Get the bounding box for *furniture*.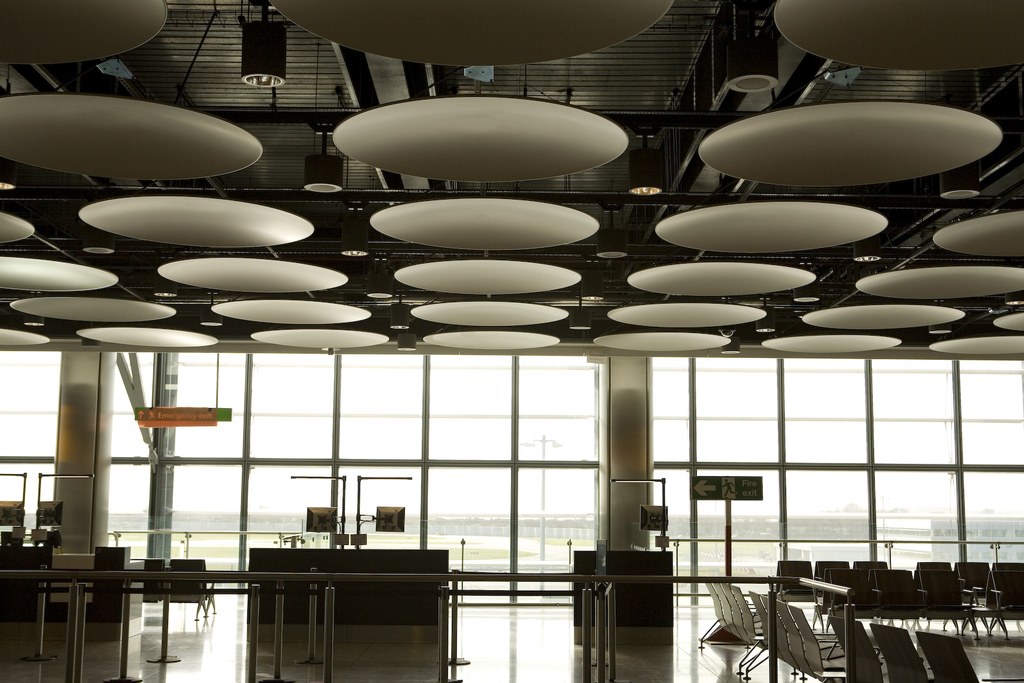
left=86, top=544, right=133, bottom=622.
